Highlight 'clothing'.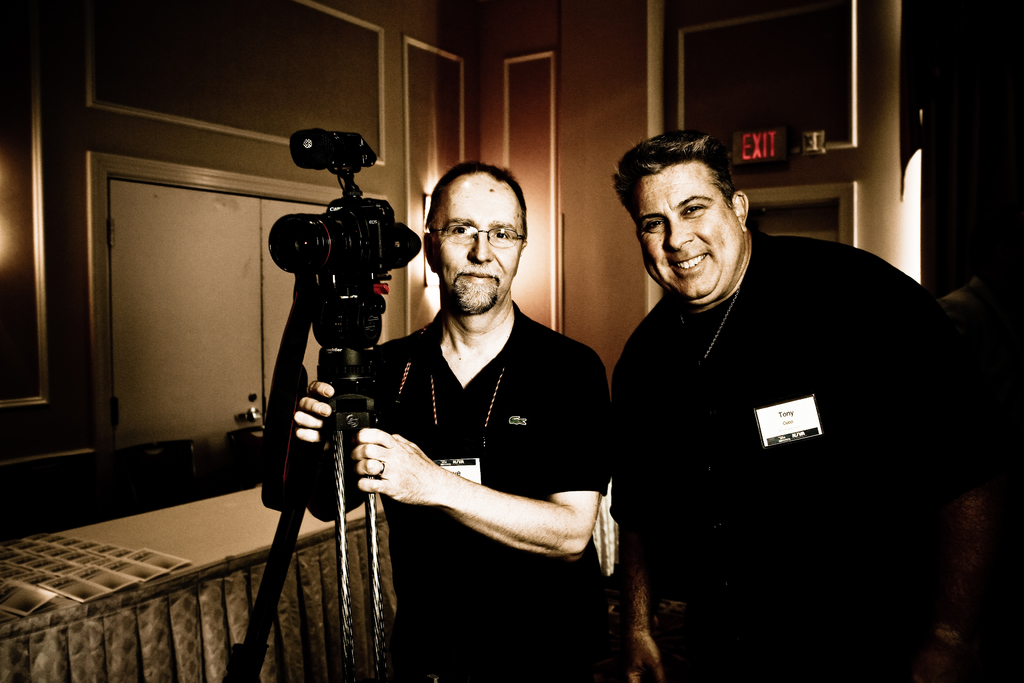
Highlighted region: [x1=592, y1=200, x2=957, y2=646].
